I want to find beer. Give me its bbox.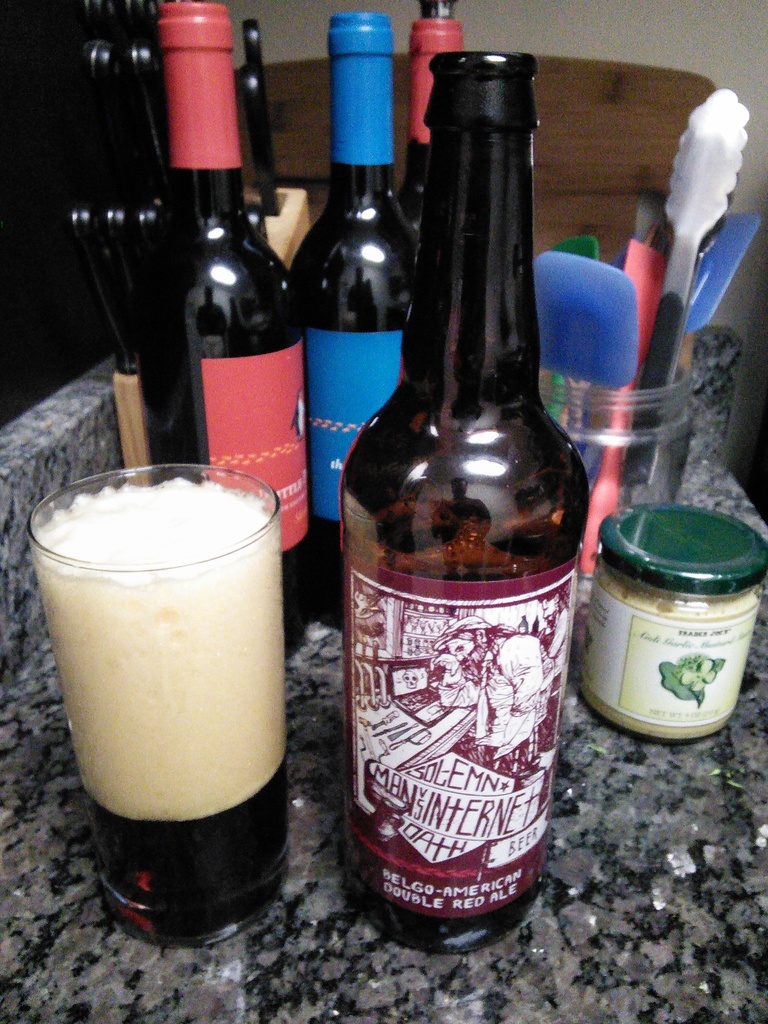
box=[322, 45, 586, 930].
